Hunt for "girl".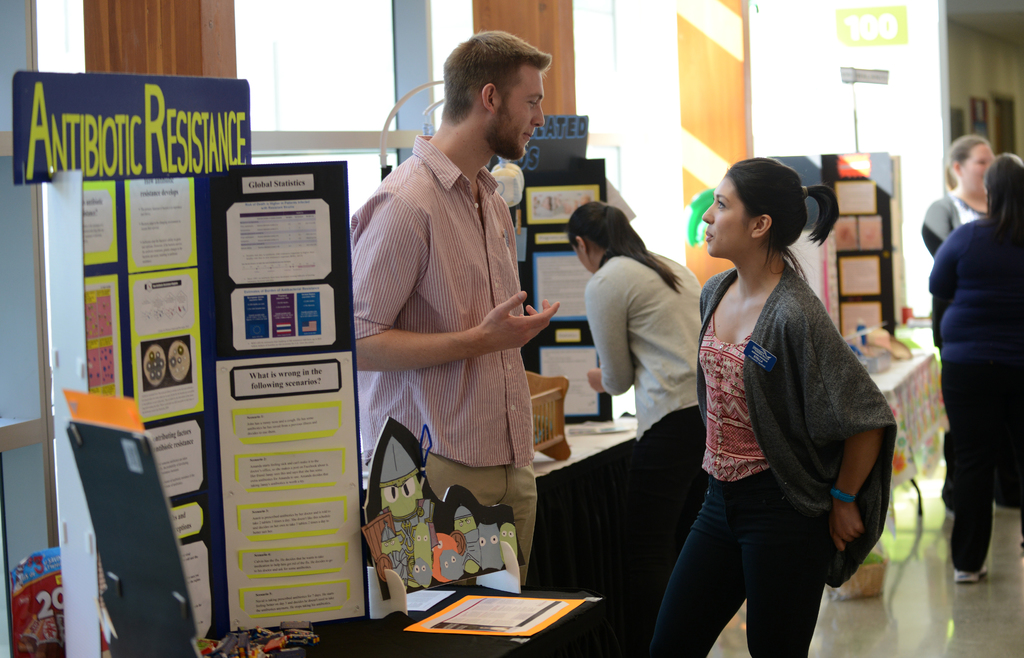
Hunted down at x1=643 y1=158 x2=897 y2=657.
